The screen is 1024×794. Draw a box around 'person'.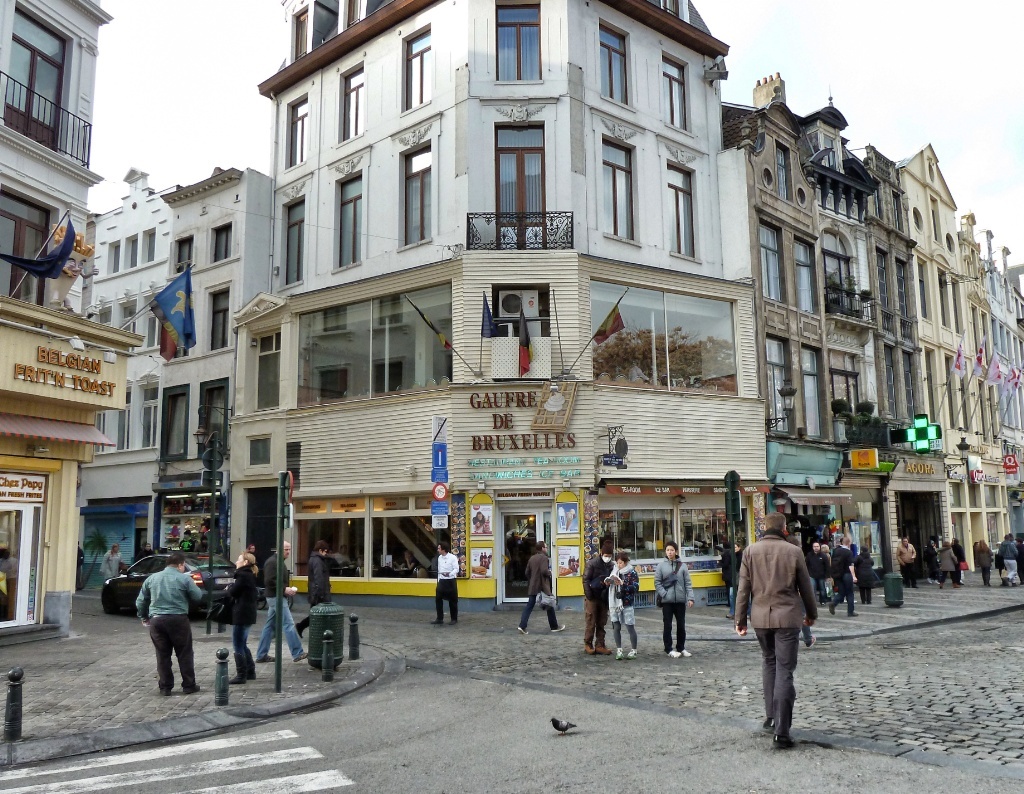
{"left": 223, "top": 549, "right": 258, "bottom": 680}.
